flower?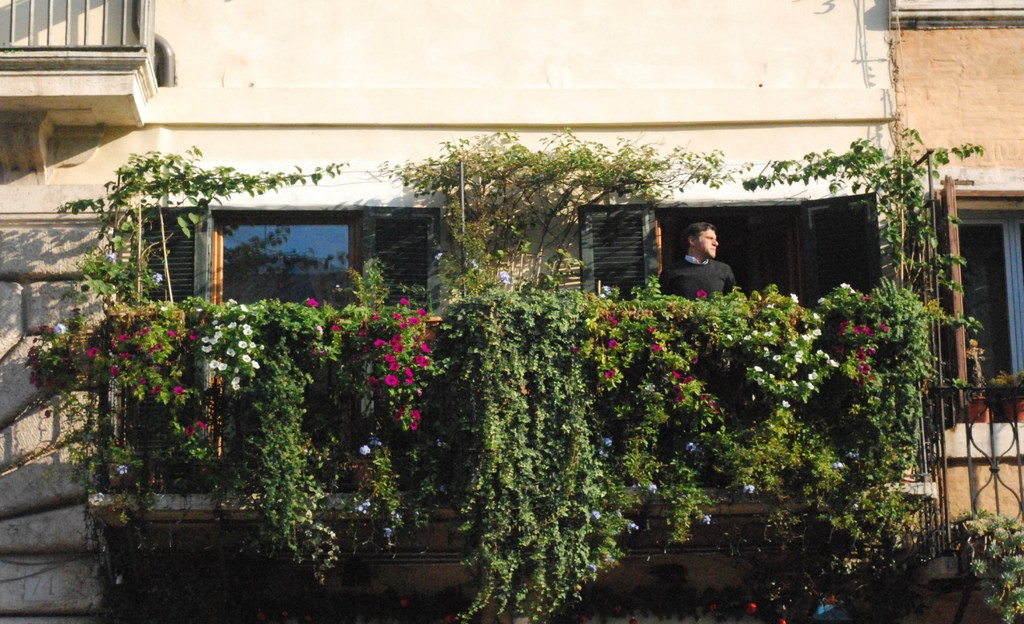
[650,346,664,353]
